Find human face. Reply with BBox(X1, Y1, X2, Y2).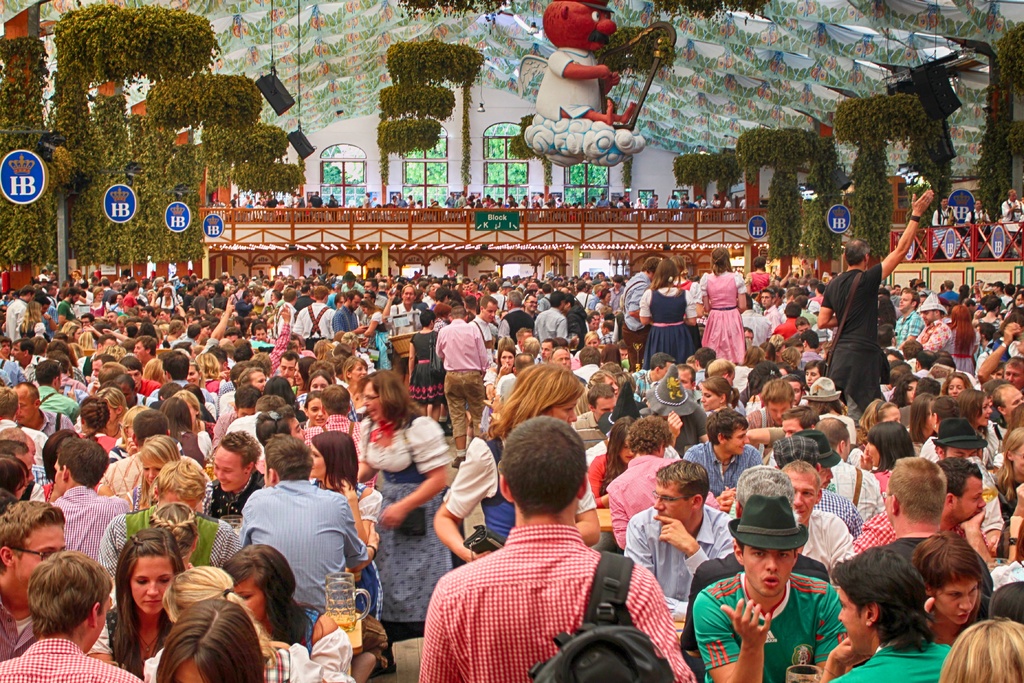
BBox(13, 524, 65, 579).
